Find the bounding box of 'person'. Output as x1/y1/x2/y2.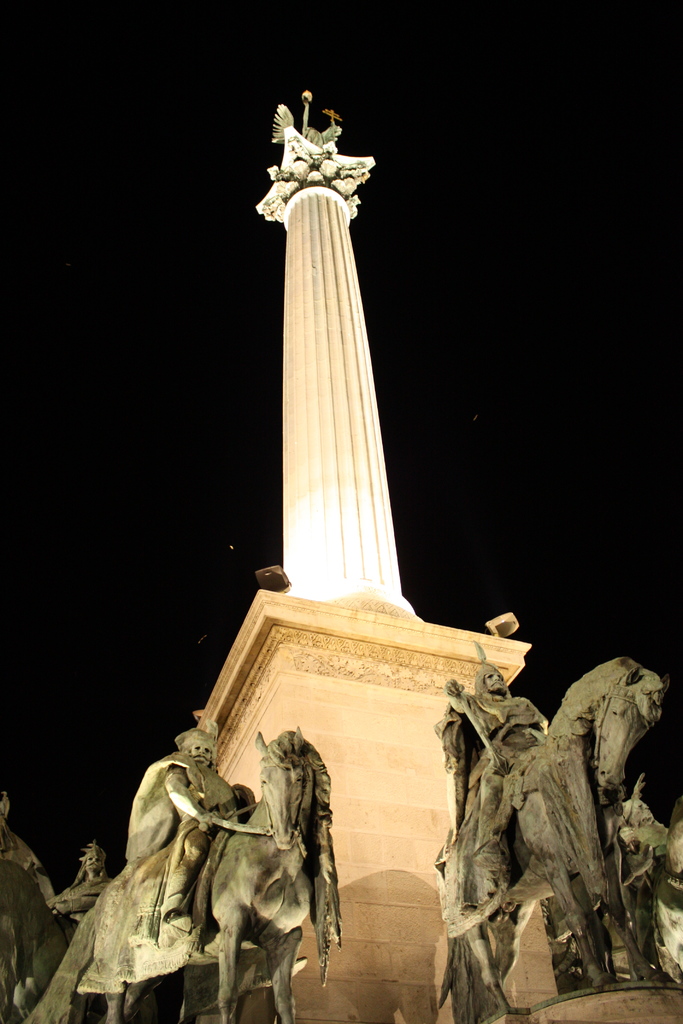
435/633/548/881.
